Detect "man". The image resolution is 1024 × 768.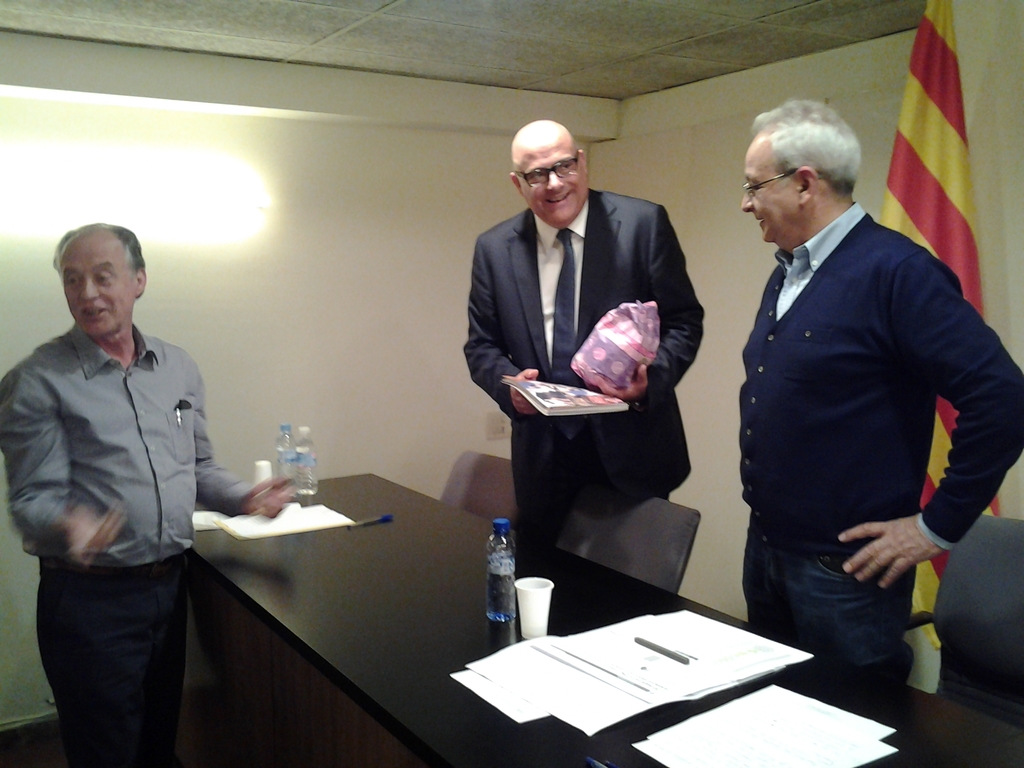
[7, 219, 260, 767].
